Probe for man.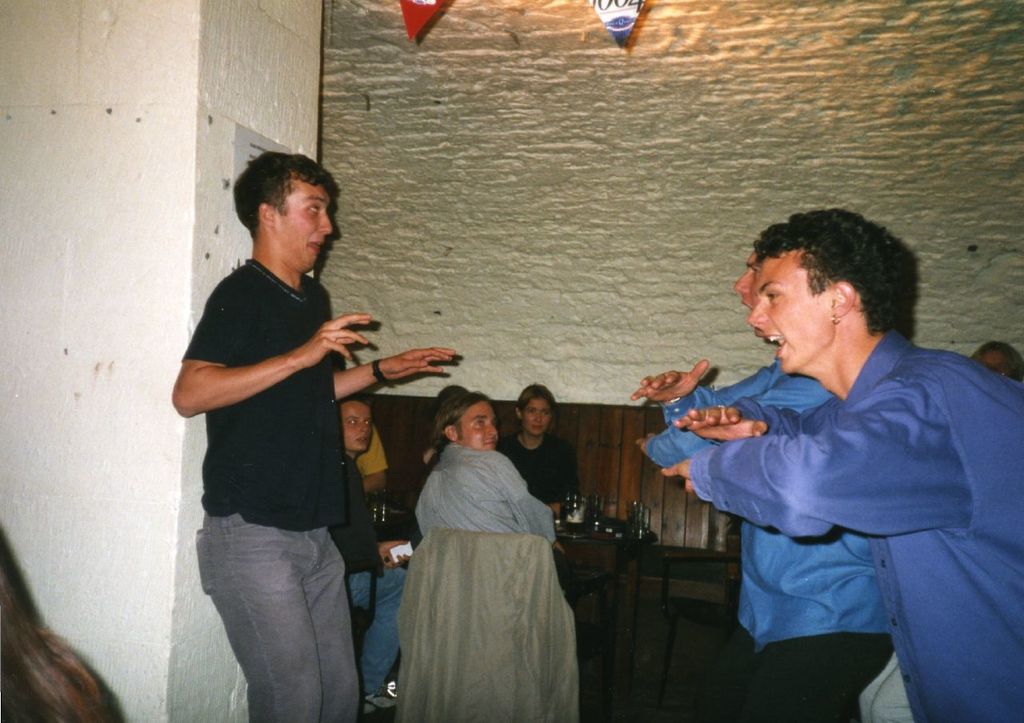
Probe result: left=406, top=399, right=562, bottom=558.
